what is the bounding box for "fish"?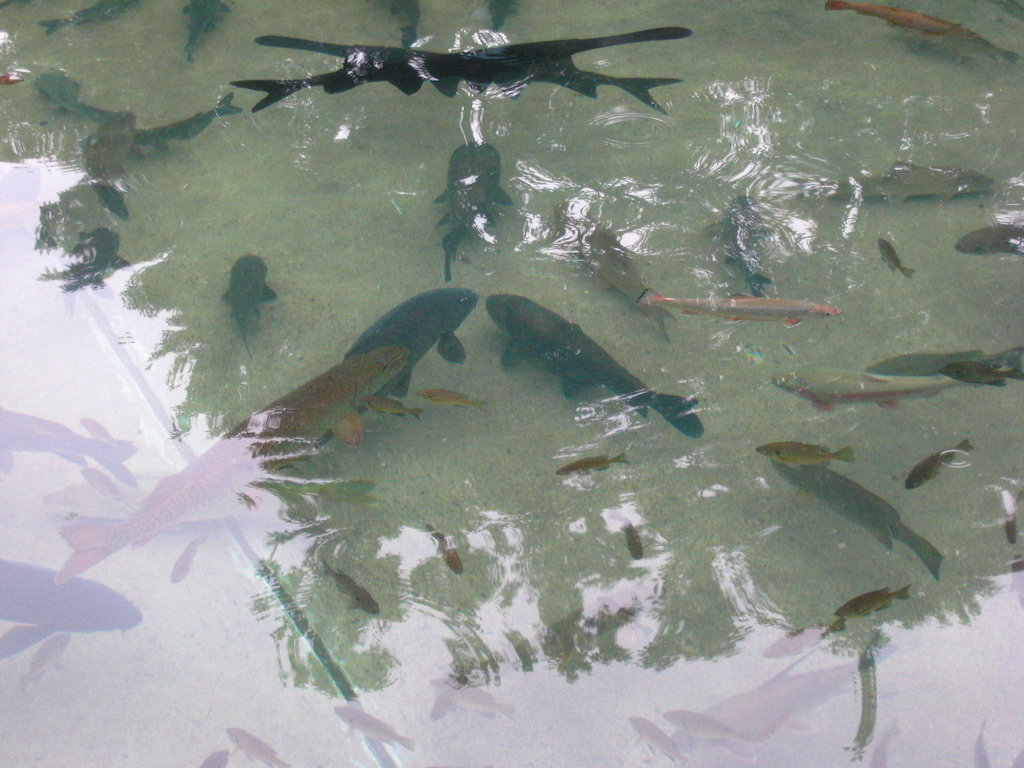
bbox=(184, 1, 234, 63).
